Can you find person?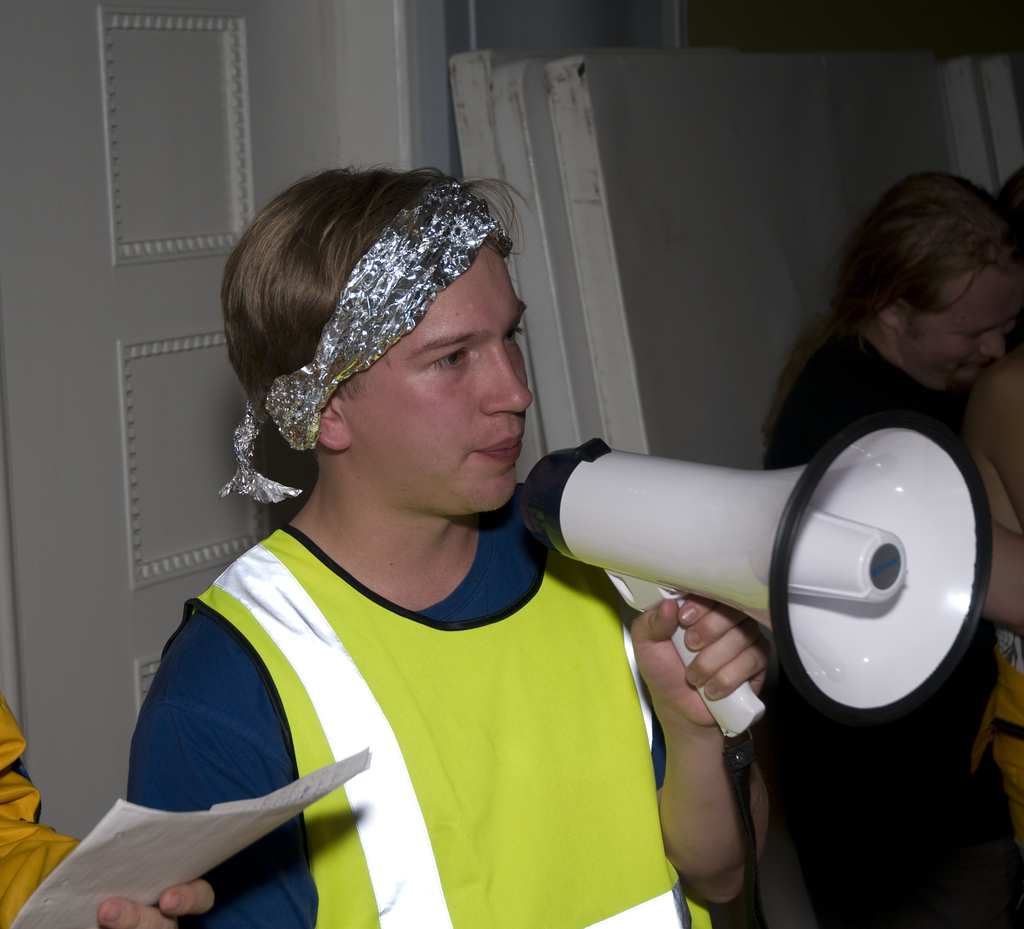
Yes, bounding box: (135,161,802,928).
